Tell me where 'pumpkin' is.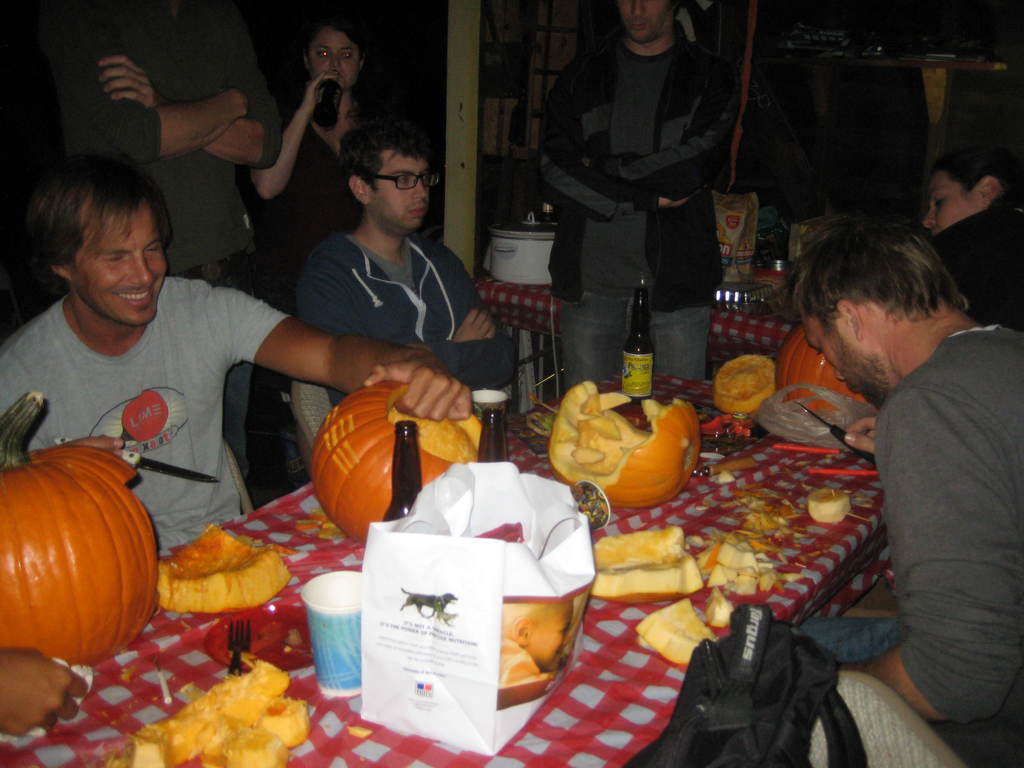
'pumpkin' is at detection(543, 377, 707, 505).
